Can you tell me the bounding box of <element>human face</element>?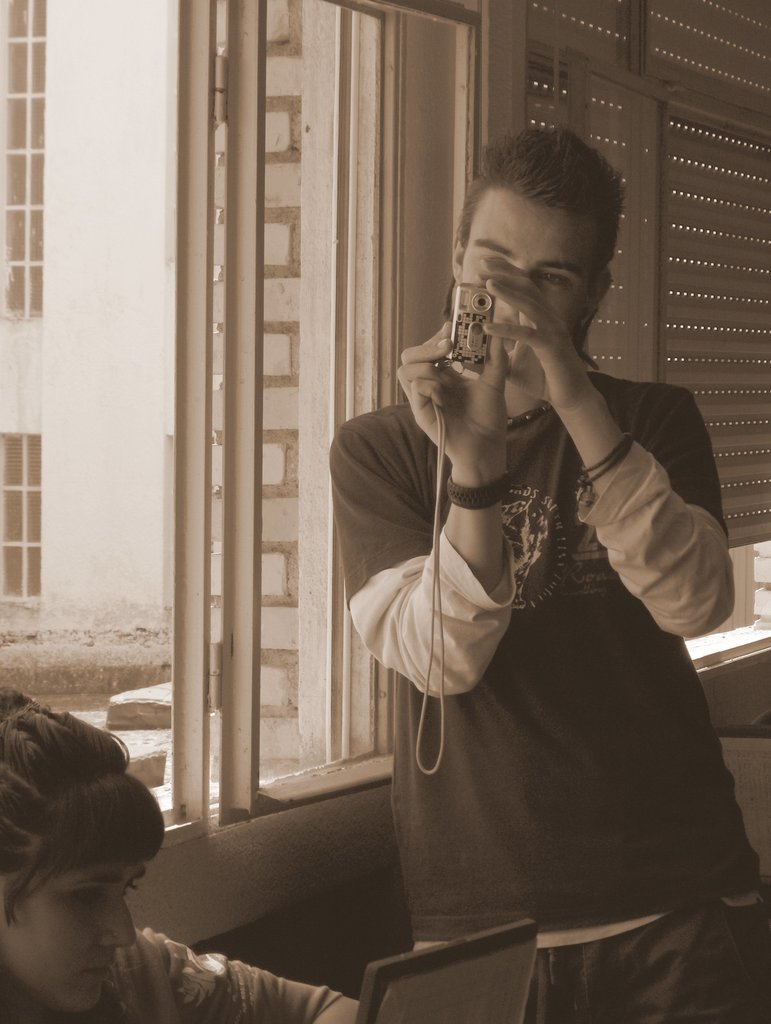
466, 196, 591, 356.
